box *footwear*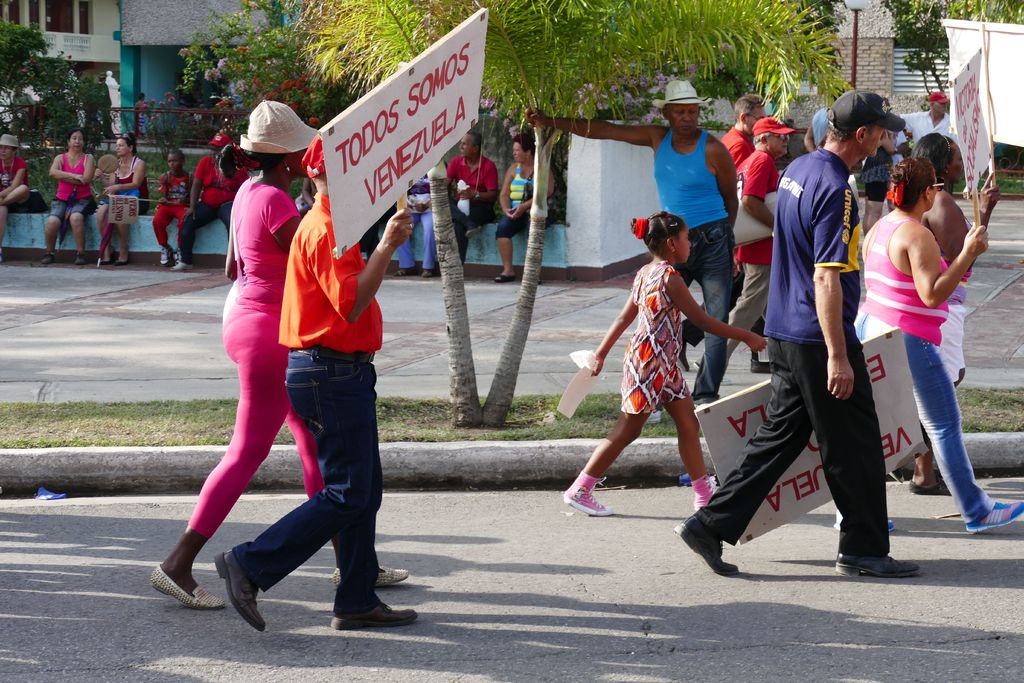
[399,265,418,278]
